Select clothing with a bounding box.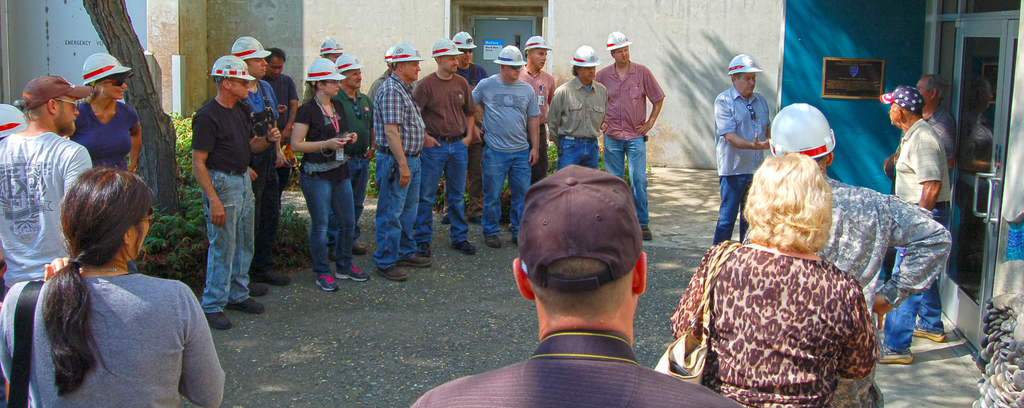
<region>0, 125, 92, 290</region>.
